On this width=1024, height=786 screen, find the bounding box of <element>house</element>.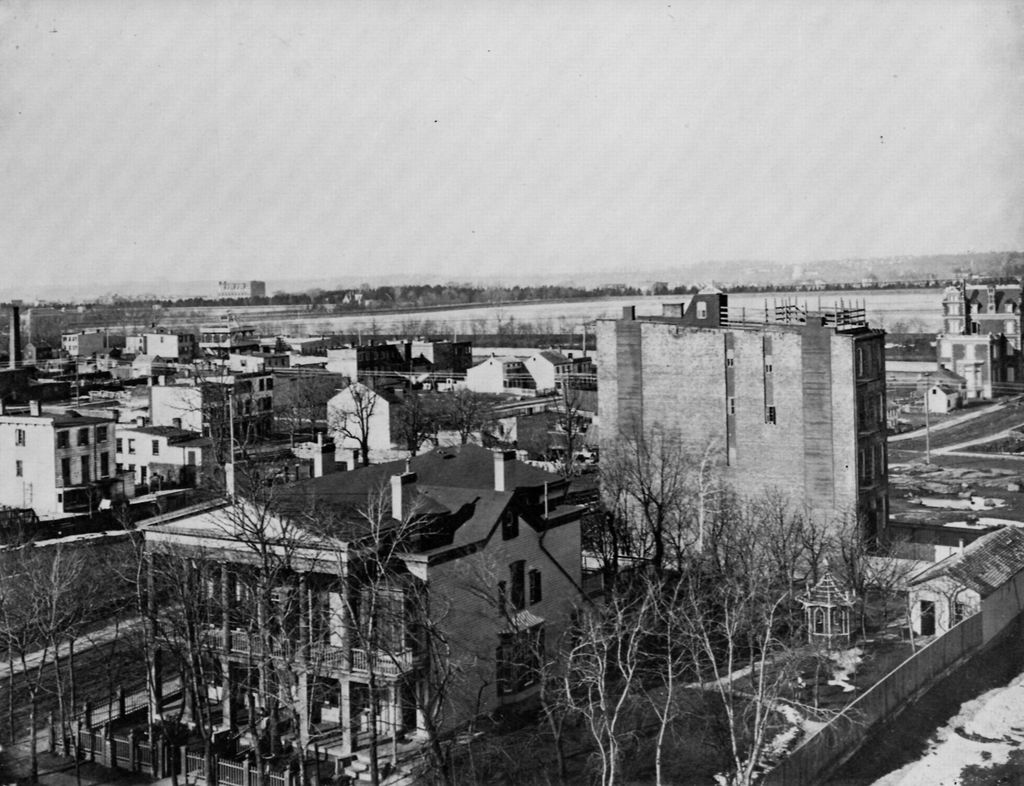
Bounding box: 132,461,442,749.
